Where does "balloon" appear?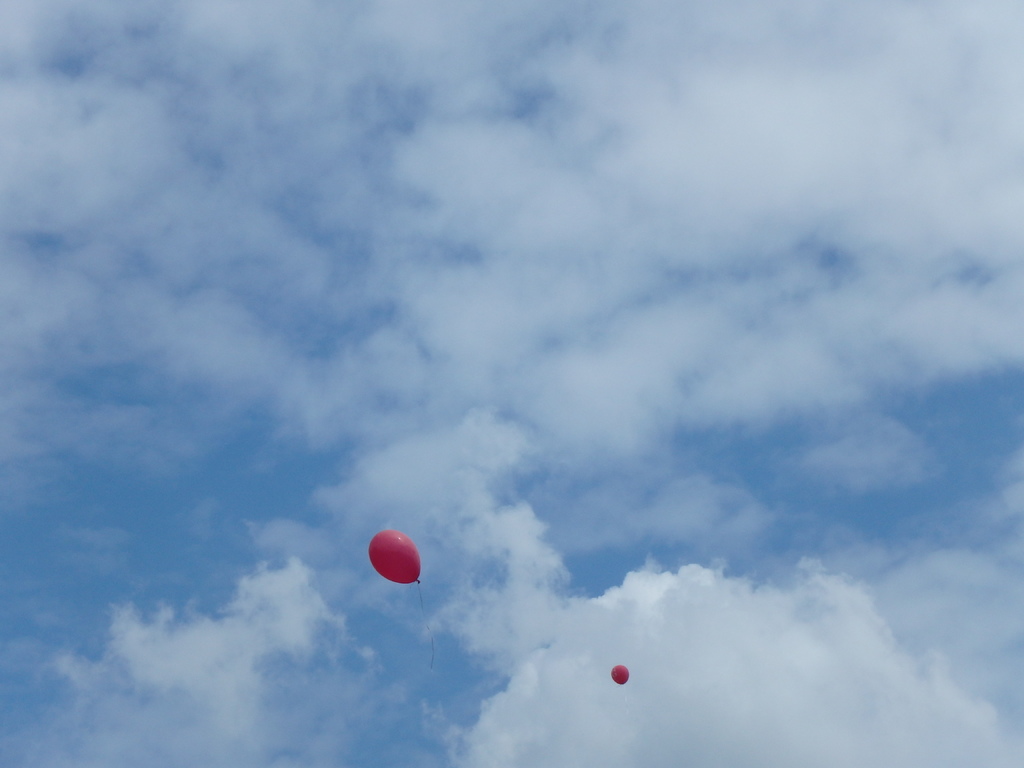
Appears at 610 662 632 684.
